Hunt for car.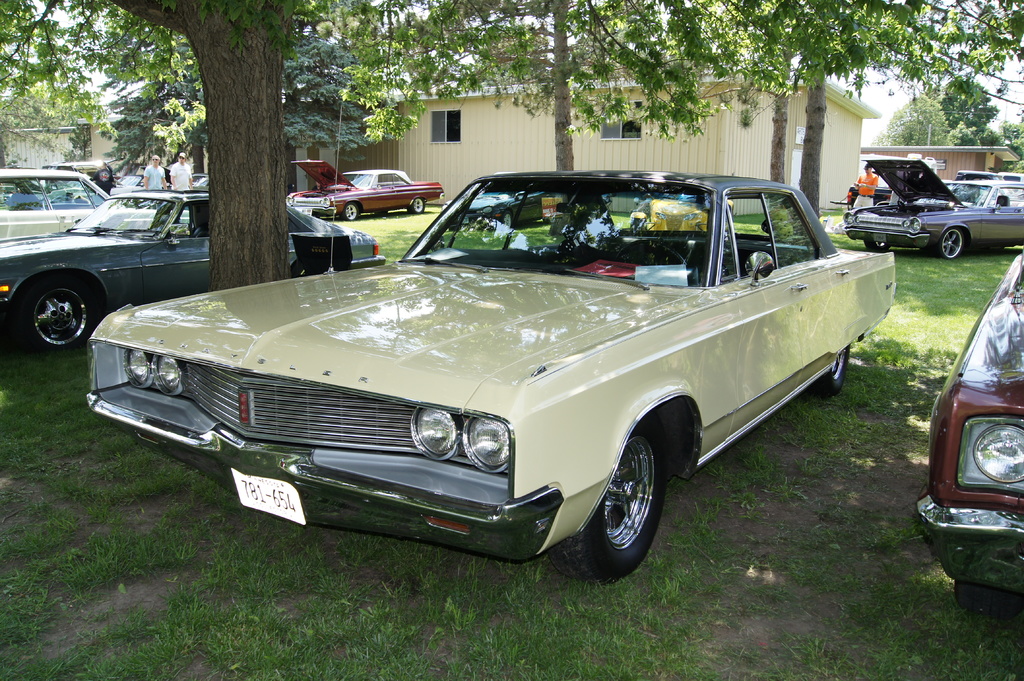
Hunted down at (0, 169, 186, 246).
